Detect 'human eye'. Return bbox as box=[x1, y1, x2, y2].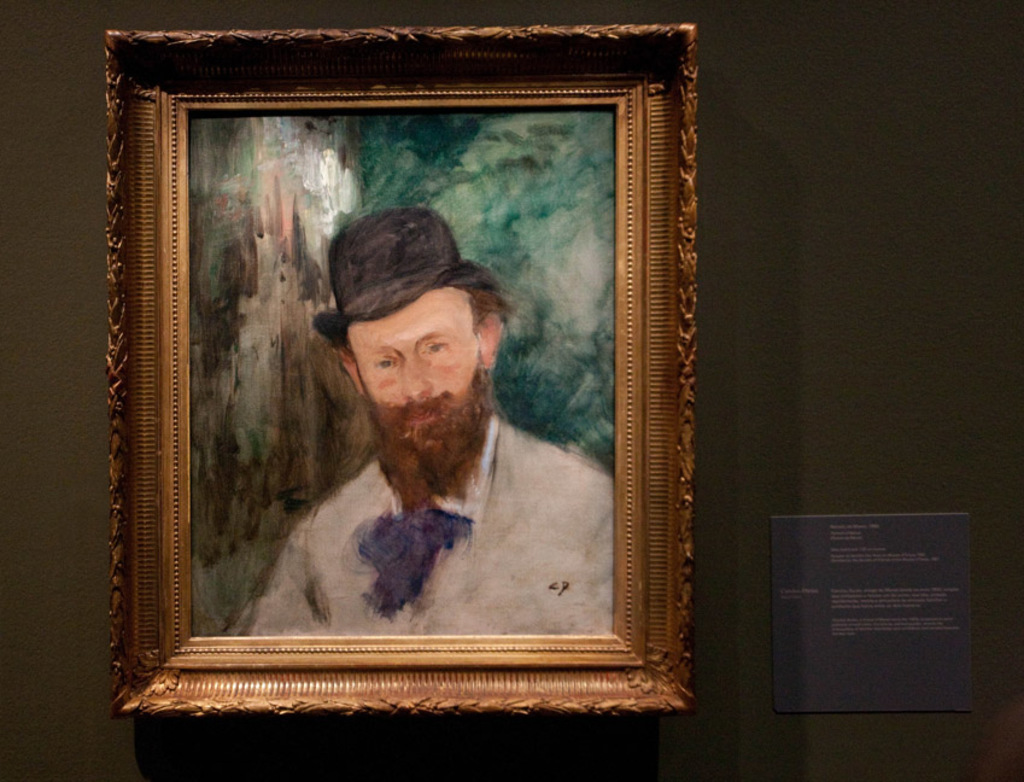
box=[417, 339, 452, 355].
